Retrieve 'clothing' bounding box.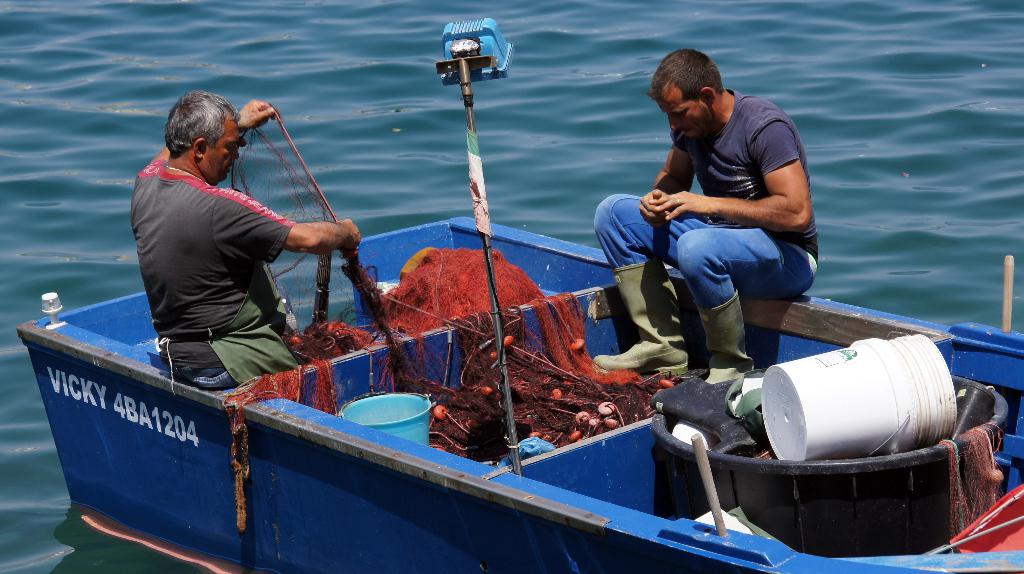
Bounding box: [123, 163, 307, 396].
